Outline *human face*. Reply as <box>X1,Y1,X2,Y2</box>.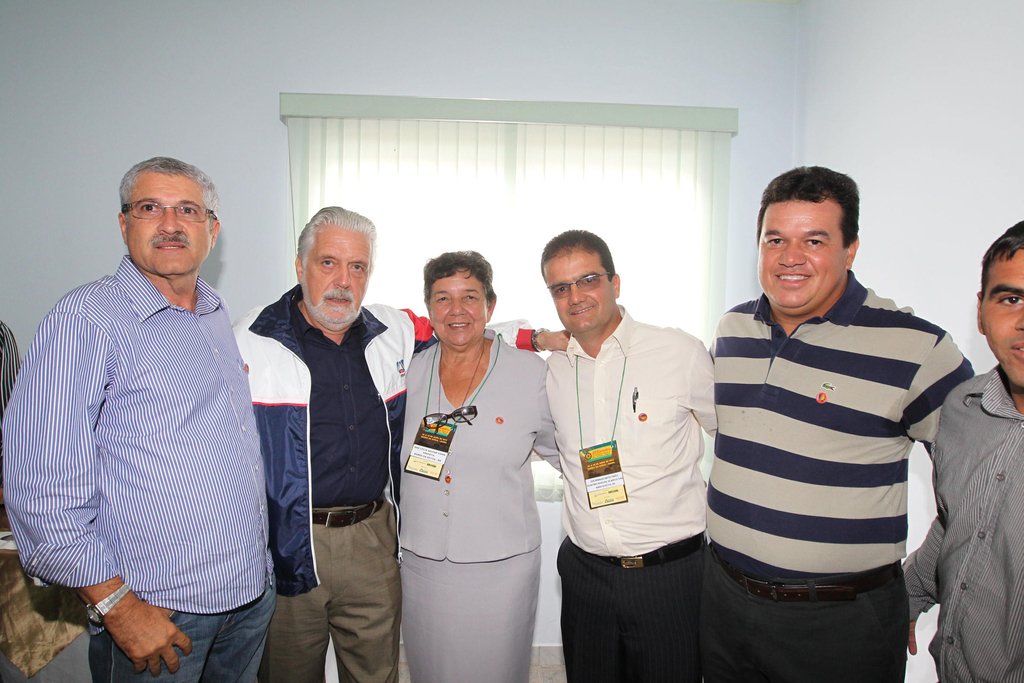
<box>299,223,369,325</box>.
